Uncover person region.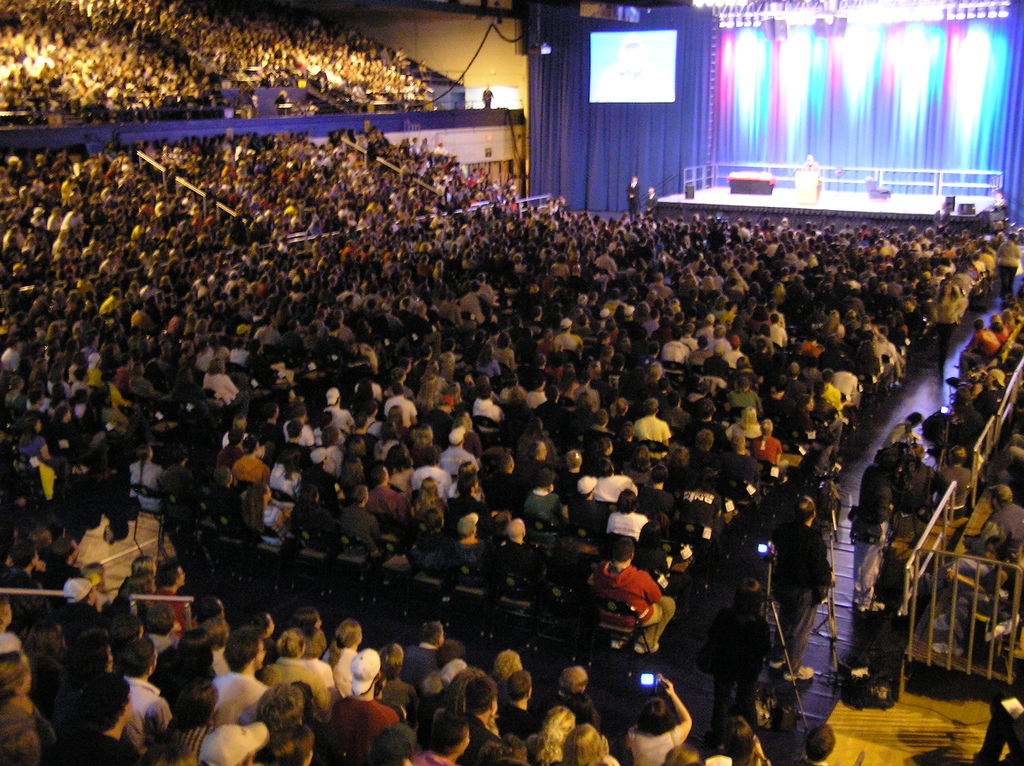
Uncovered: bbox(526, 440, 554, 469).
